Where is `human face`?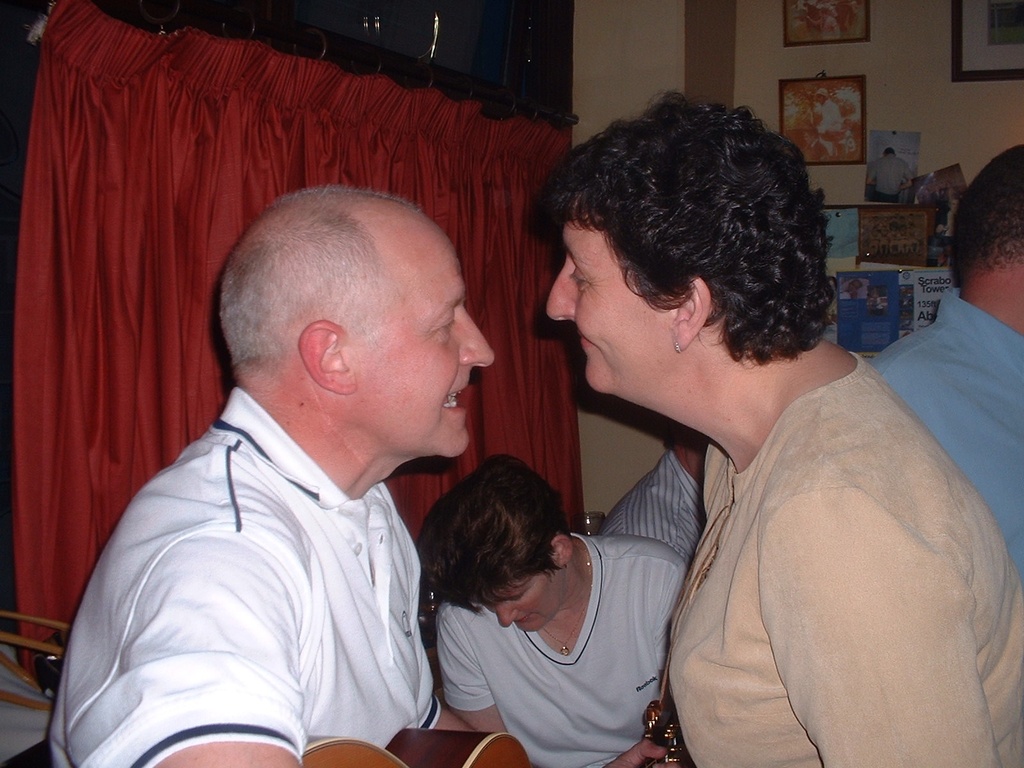
[left=492, top=568, right=570, bottom=637].
